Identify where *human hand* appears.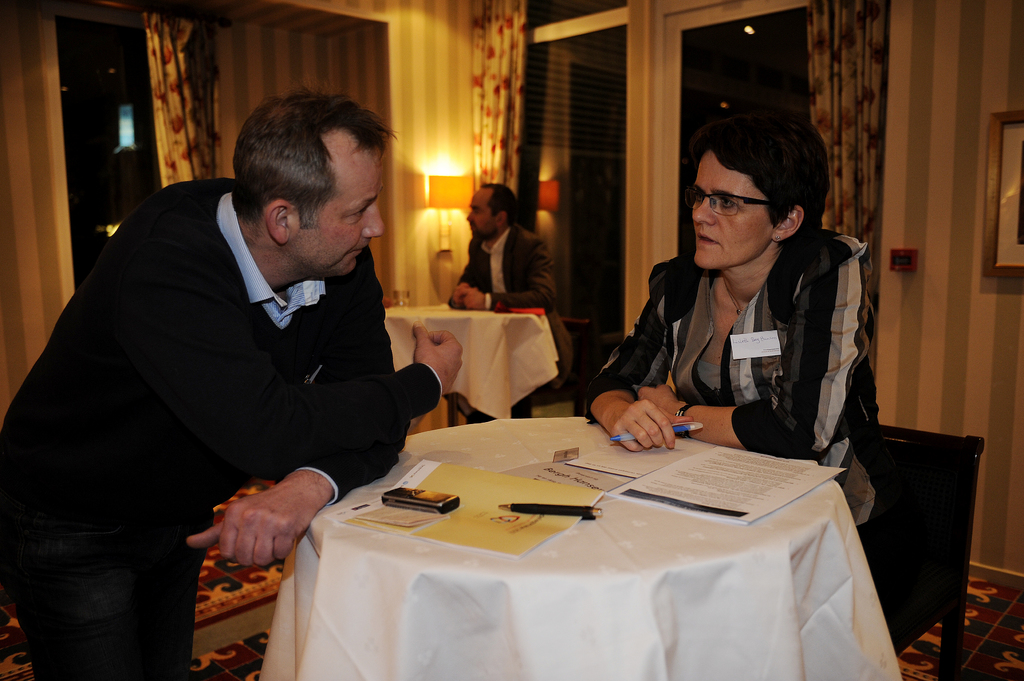
Appears at 451:284:468:307.
